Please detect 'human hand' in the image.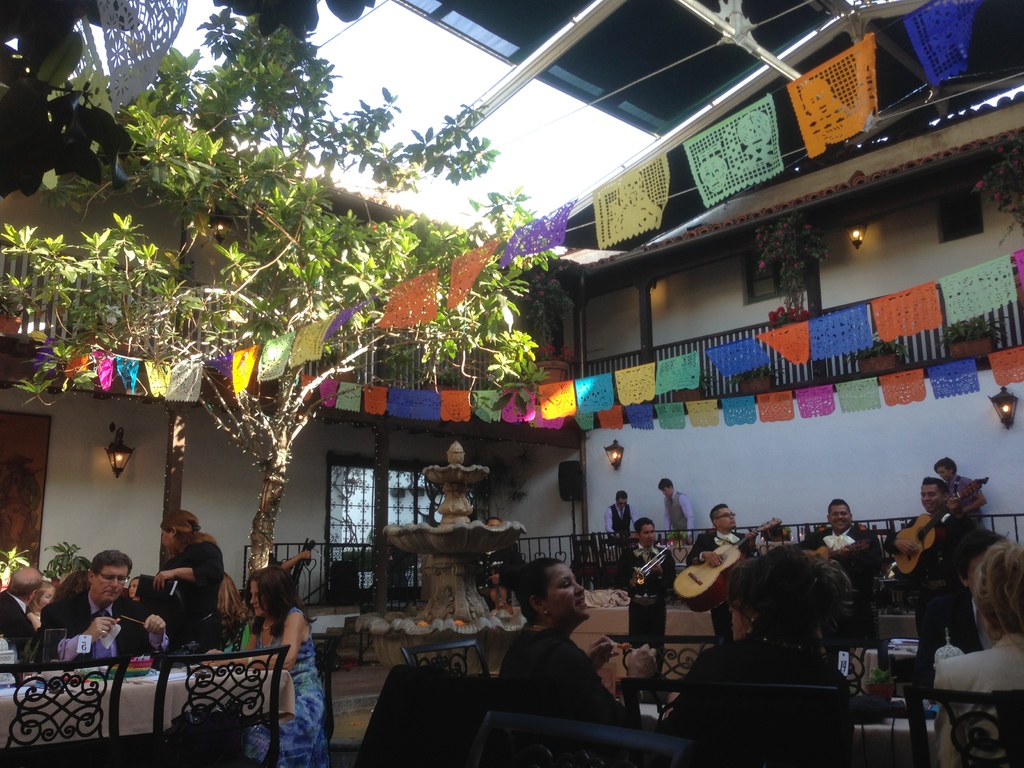
locate(651, 556, 662, 575).
